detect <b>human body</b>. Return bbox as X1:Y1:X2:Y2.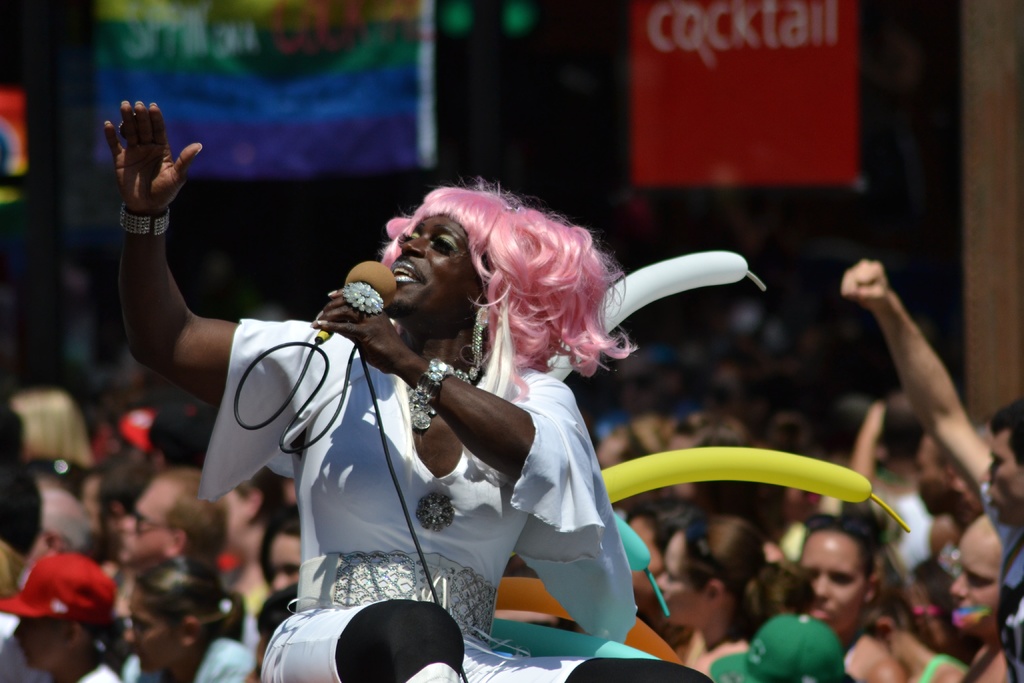
250:516:307:664.
